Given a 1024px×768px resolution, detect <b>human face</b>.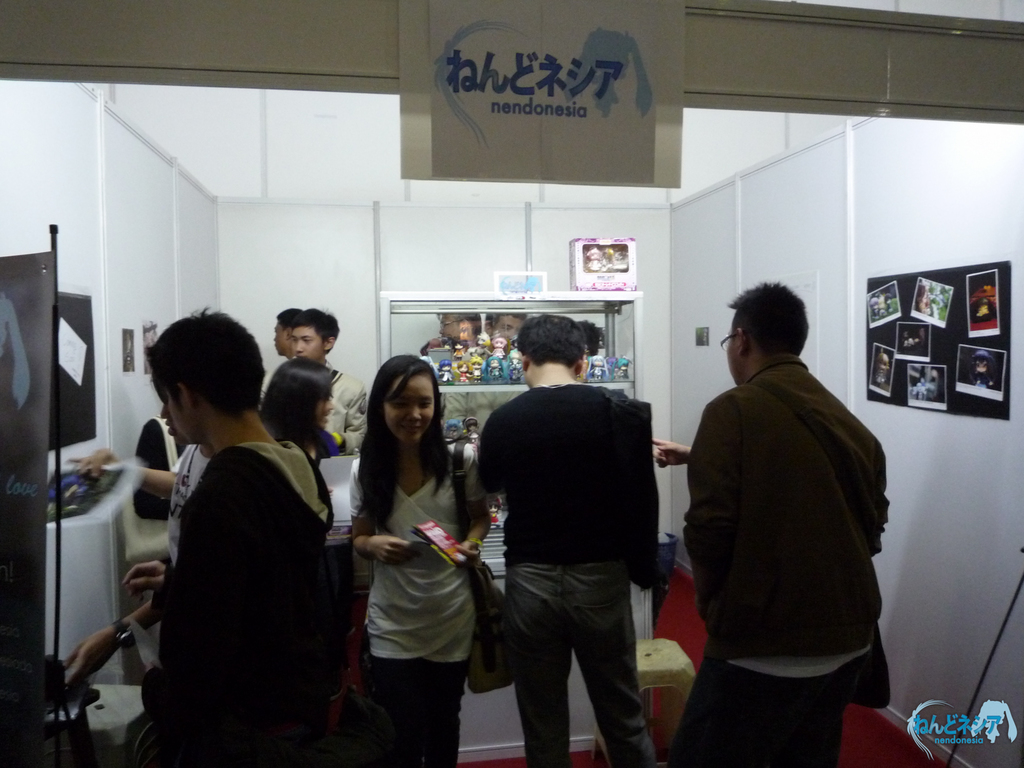
{"left": 290, "top": 319, "right": 324, "bottom": 364}.
